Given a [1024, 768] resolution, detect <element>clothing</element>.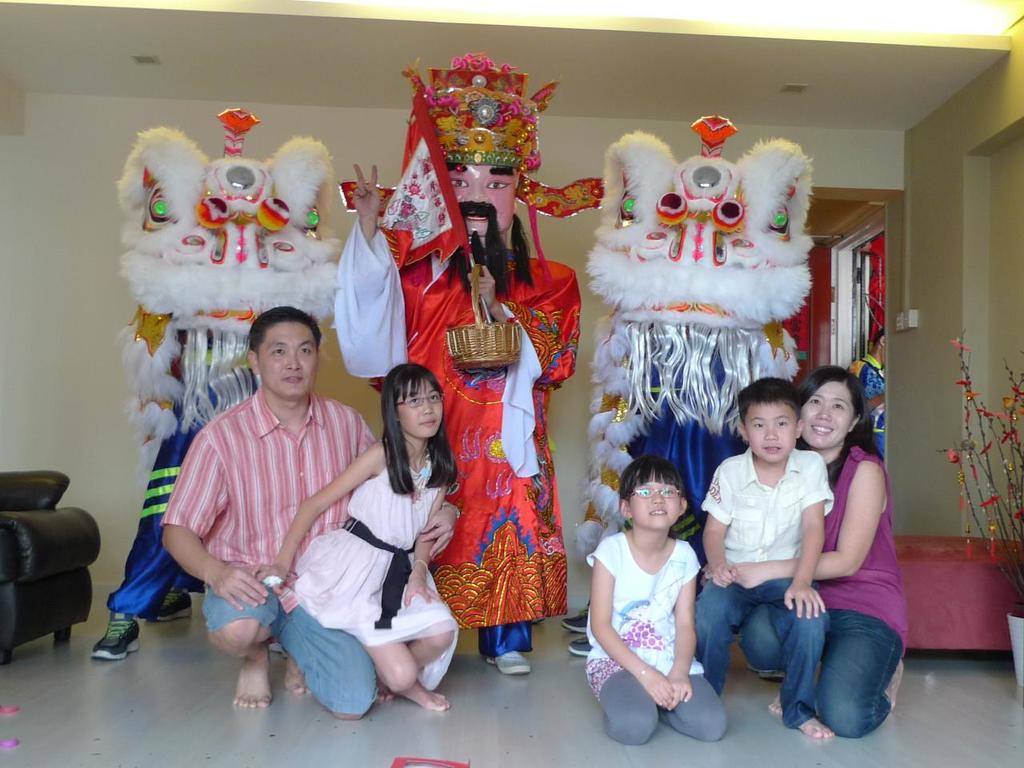
<box>743,442,910,739</box>.
